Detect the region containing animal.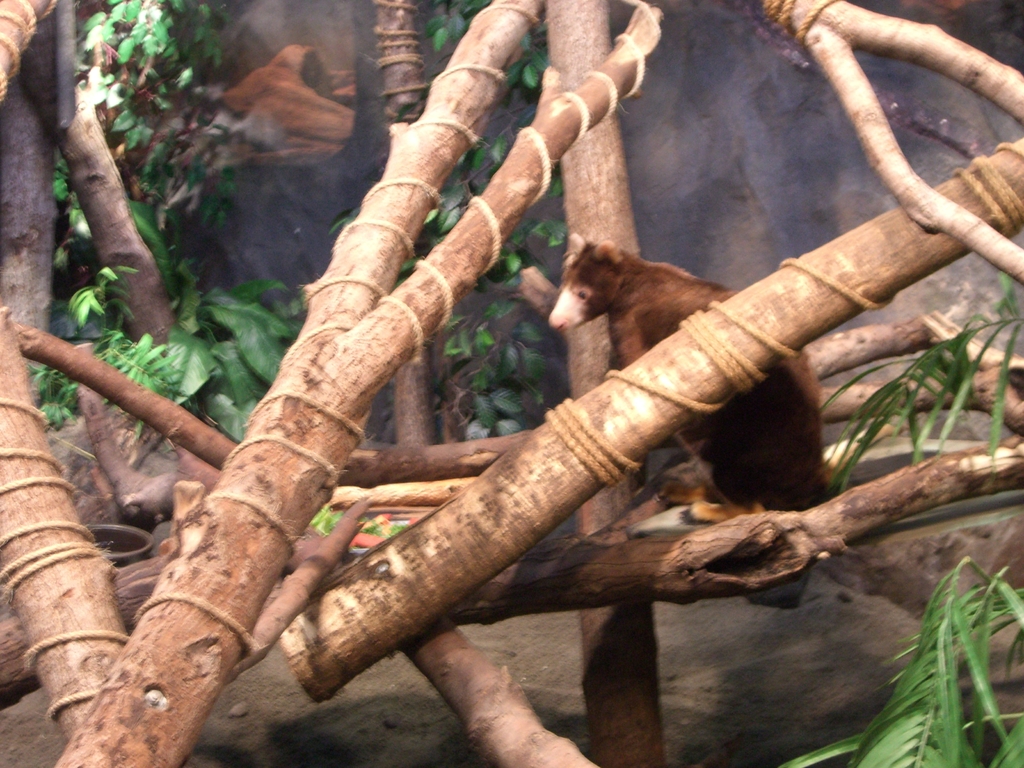
rect(548, 235, 817, 520).
